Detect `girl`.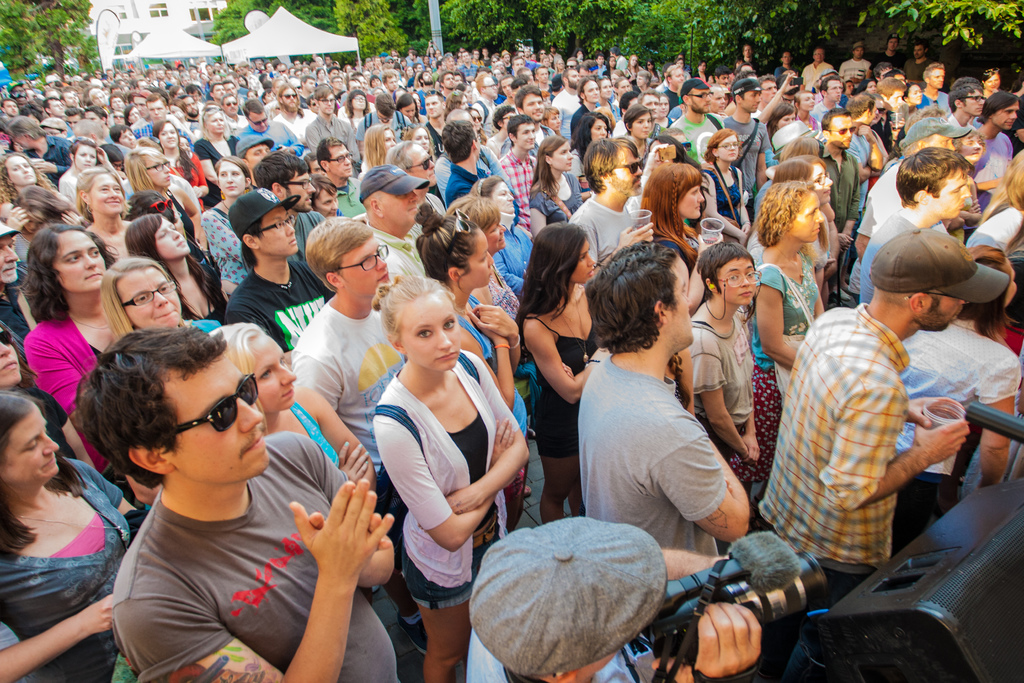
Detected at locate(365, 274, 527, 682).
